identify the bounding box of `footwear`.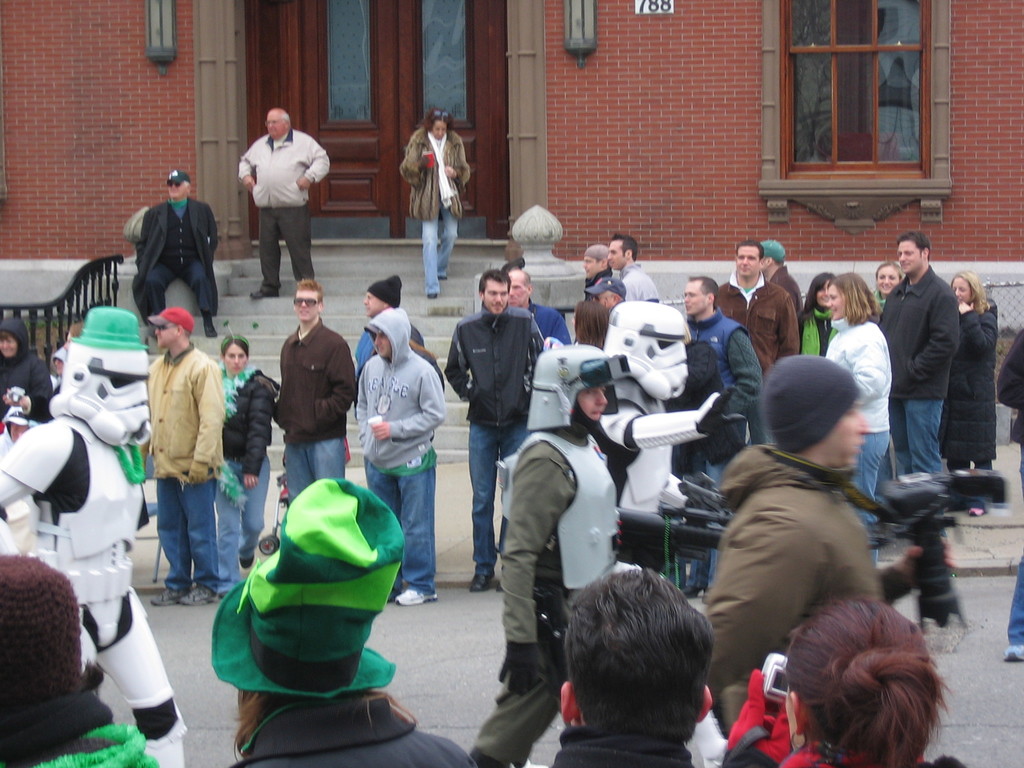
<box>427,294,437,299</box>.
